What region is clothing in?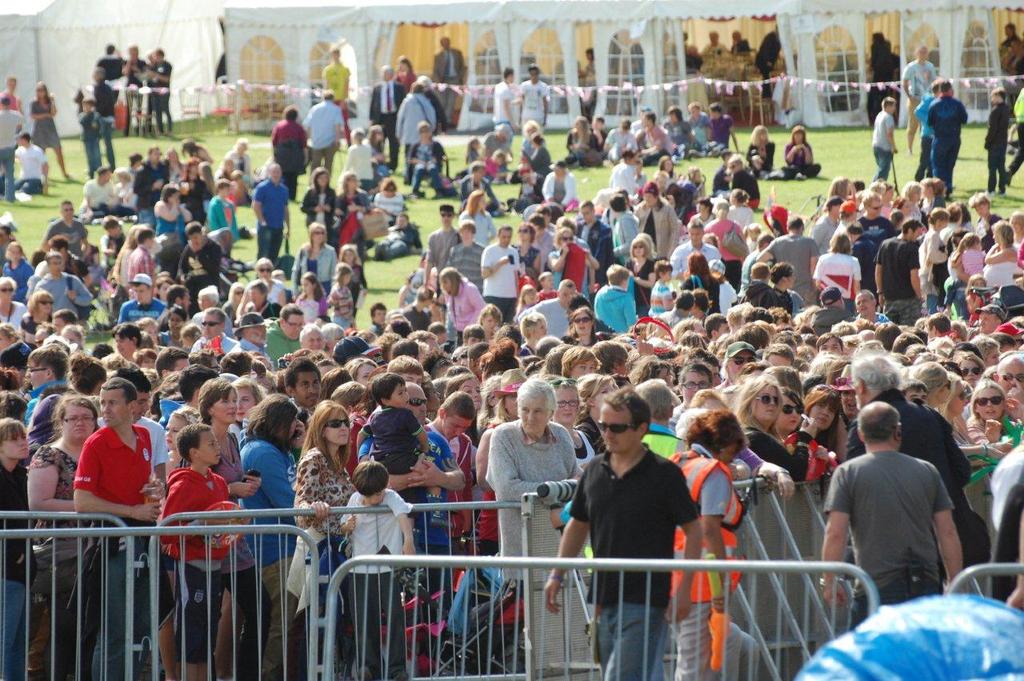
pyautogui.locateOnScreen(1006, 84, 1023, 187).
